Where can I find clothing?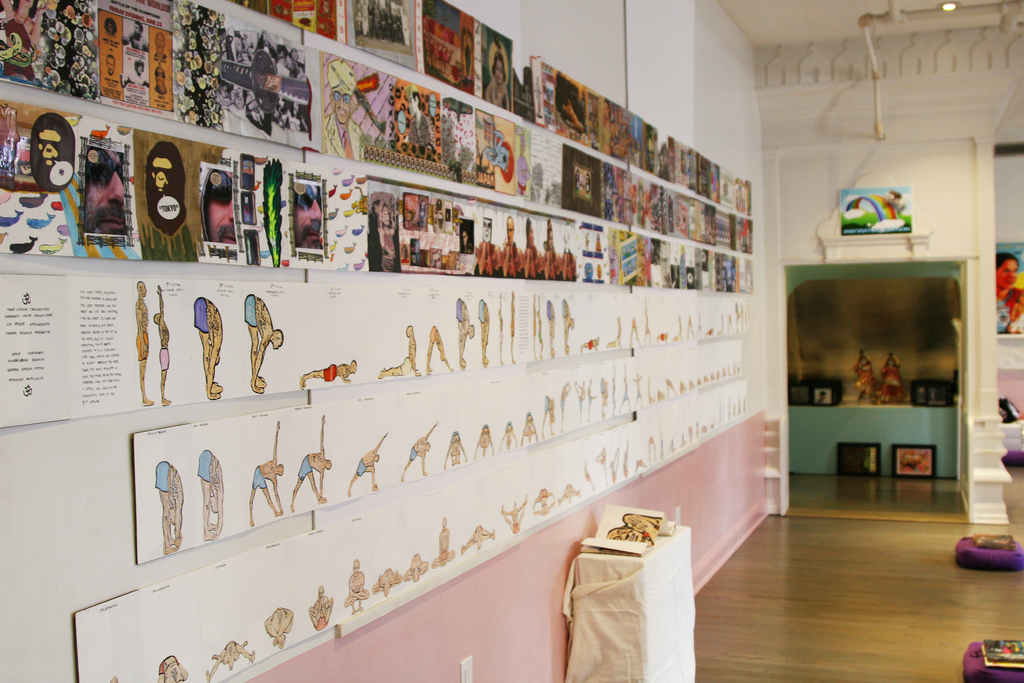
You can find it at x1=453, y1=298, x2=467, y2=323.
